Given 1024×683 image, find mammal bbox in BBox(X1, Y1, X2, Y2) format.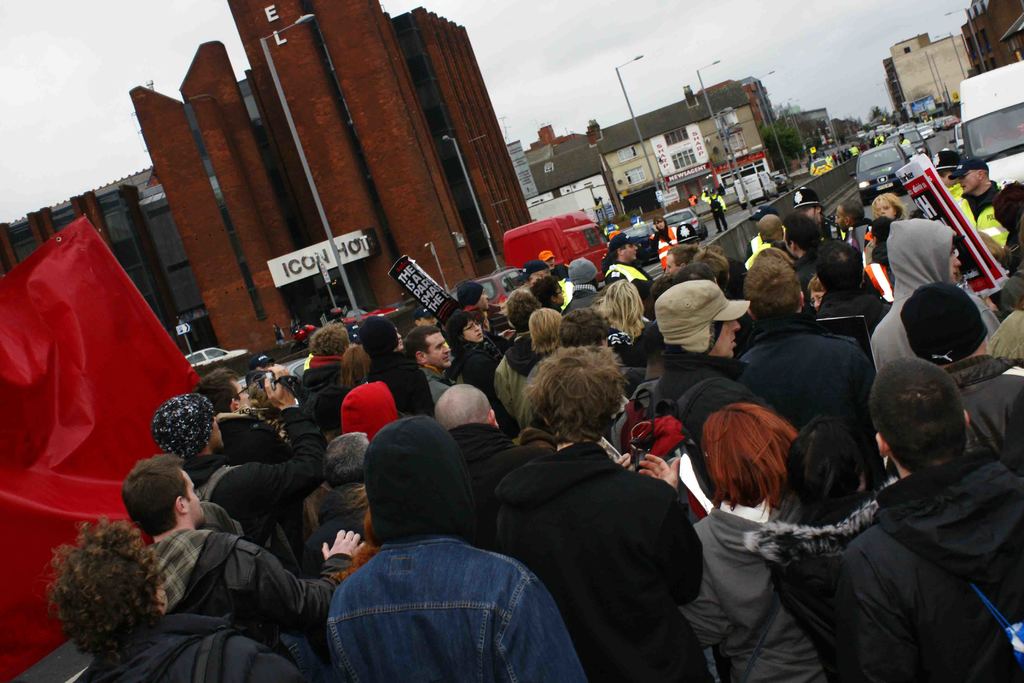
BBox(898, 132, 916, 160).
